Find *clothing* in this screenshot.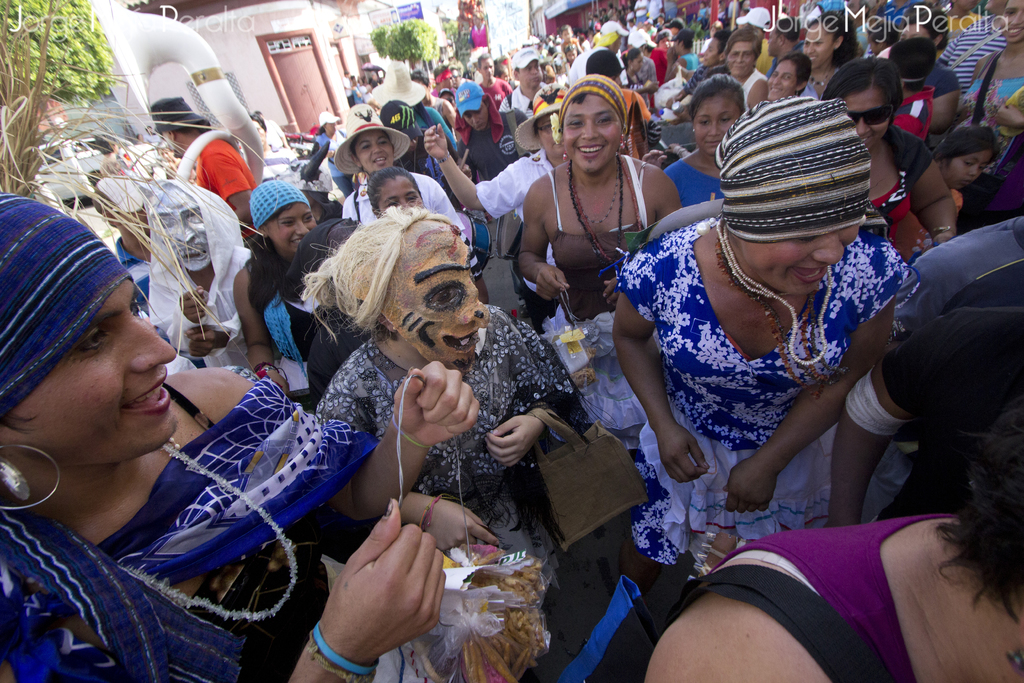
The bounding box for *clothing* is bbox=(888, 82, 934, 145).
